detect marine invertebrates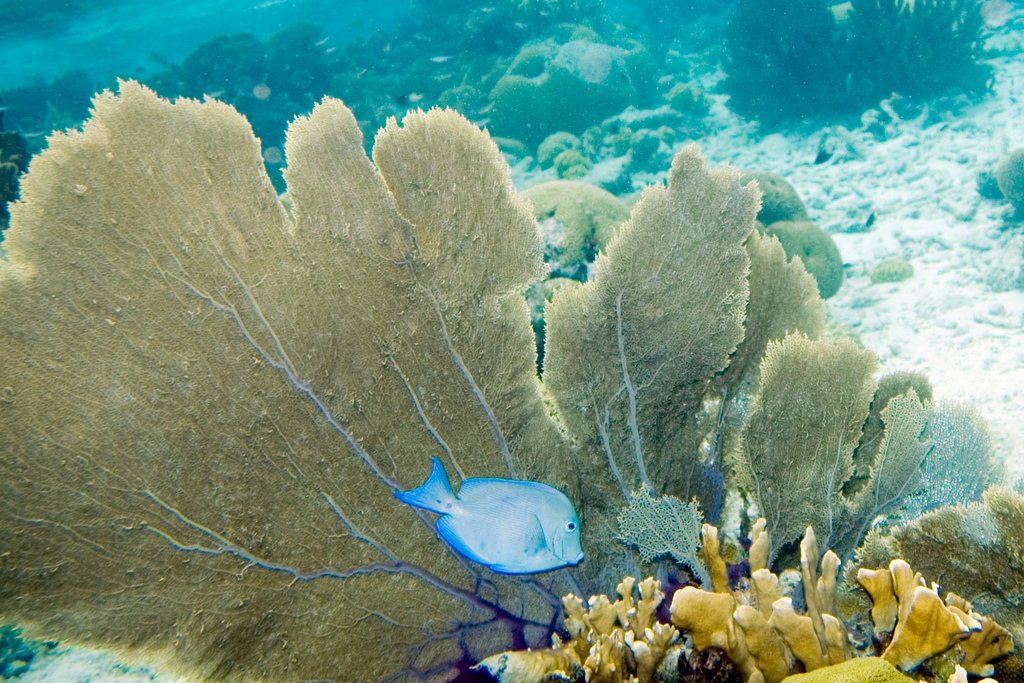
<region>505, 174, 641, 397</region>
